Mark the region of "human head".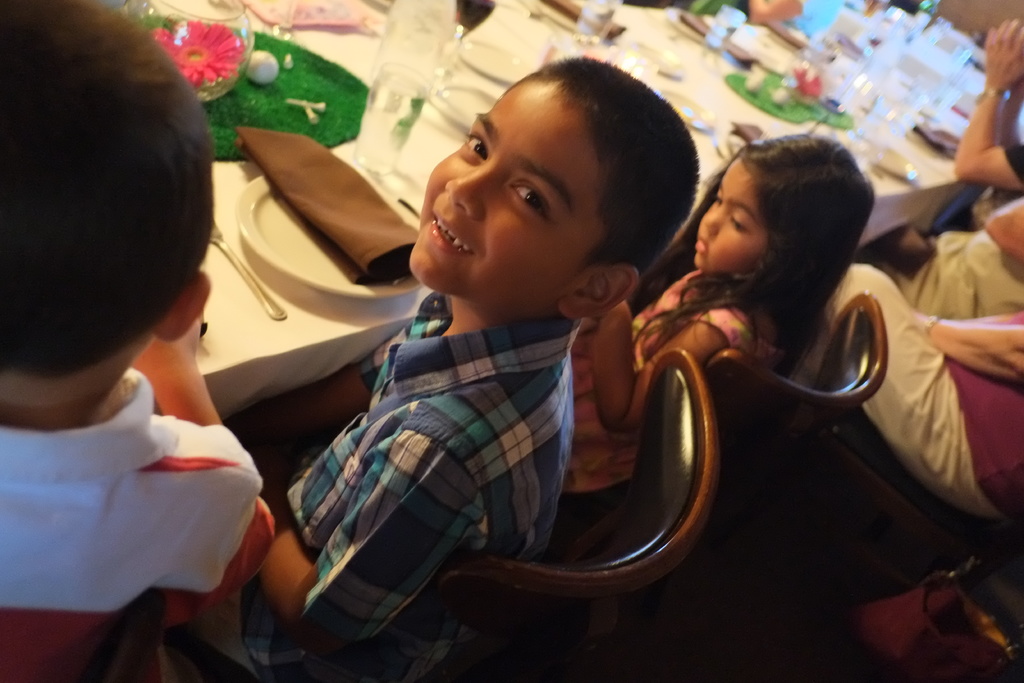
Region: locate(419, 56, 692, 330).
